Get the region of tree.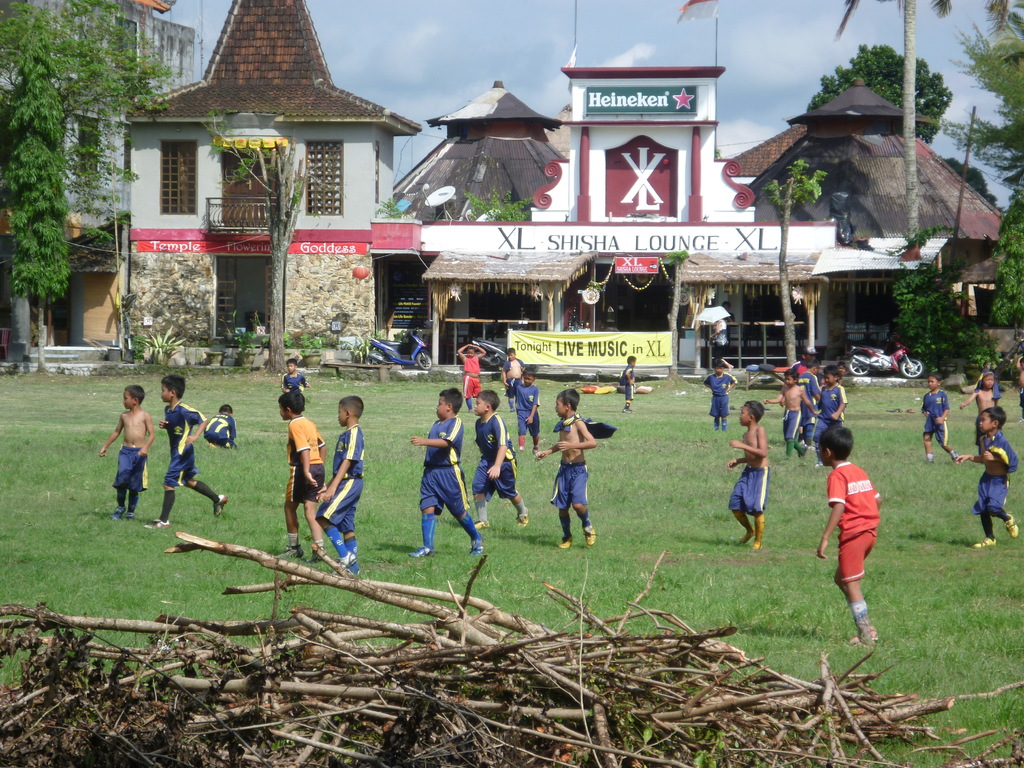
[left=943, top=159, right=997, bottom=207].
